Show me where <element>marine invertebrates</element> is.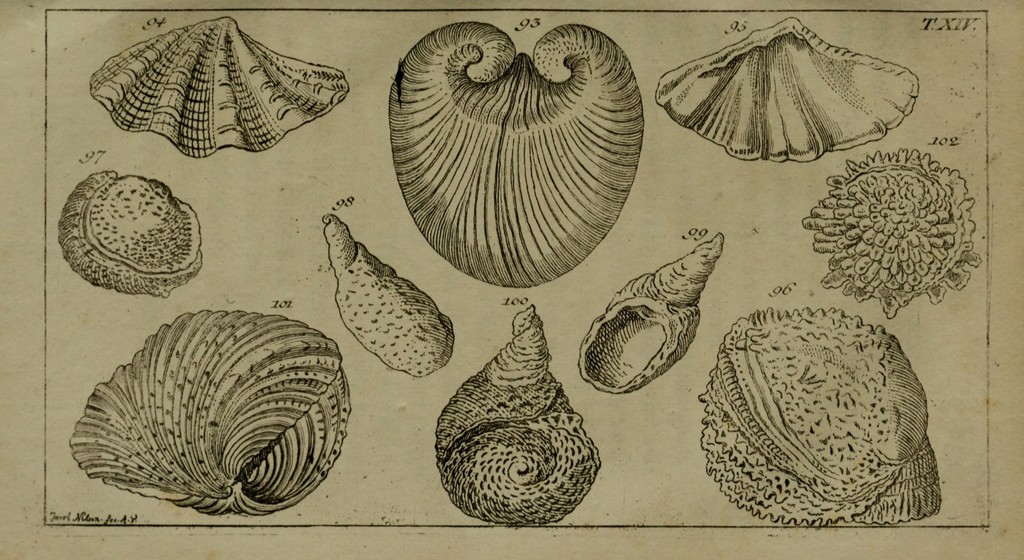
<element>marine invertebrates</element> is at l=570, t=227, r=735, b=398.
